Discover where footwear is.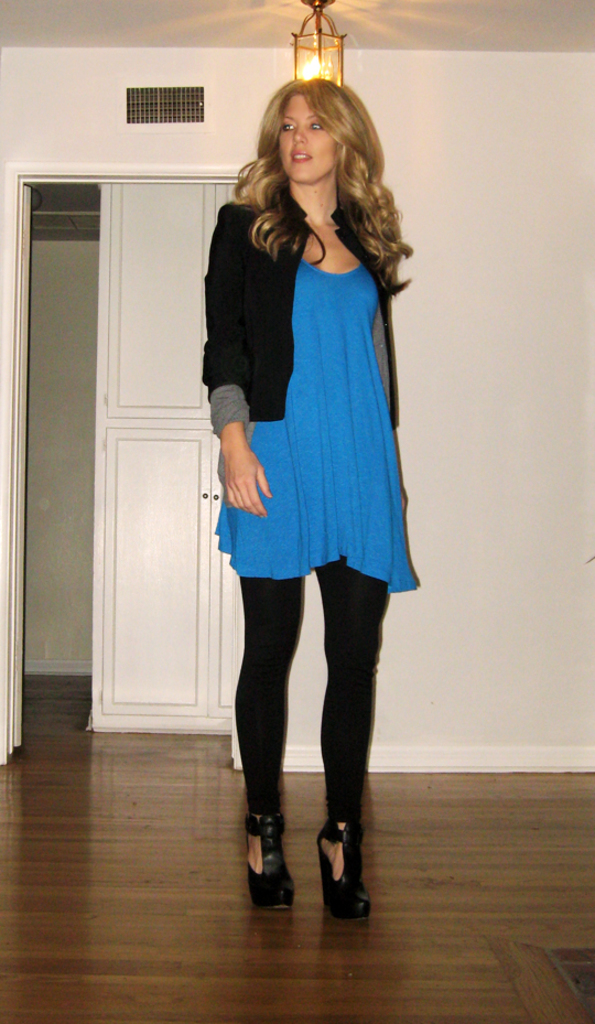
Discovered at (312,819,370,920).
